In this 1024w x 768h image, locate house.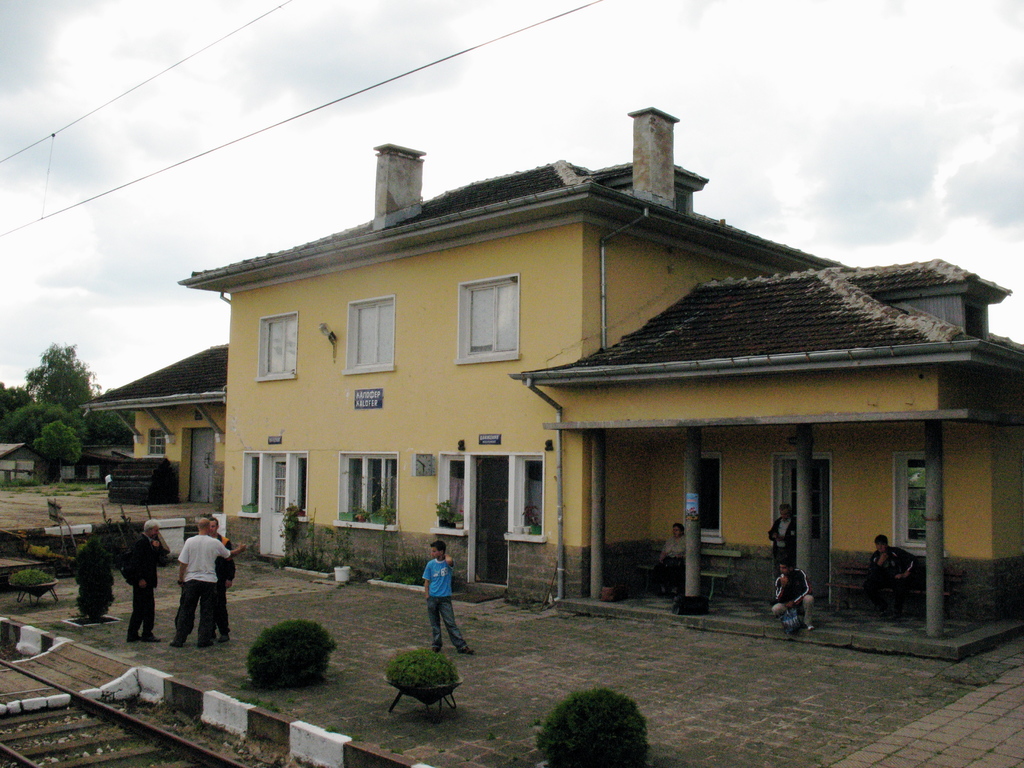
Bounding box: {"left": 77, "top": 111, "right": 1023, "bottom": 659}.
